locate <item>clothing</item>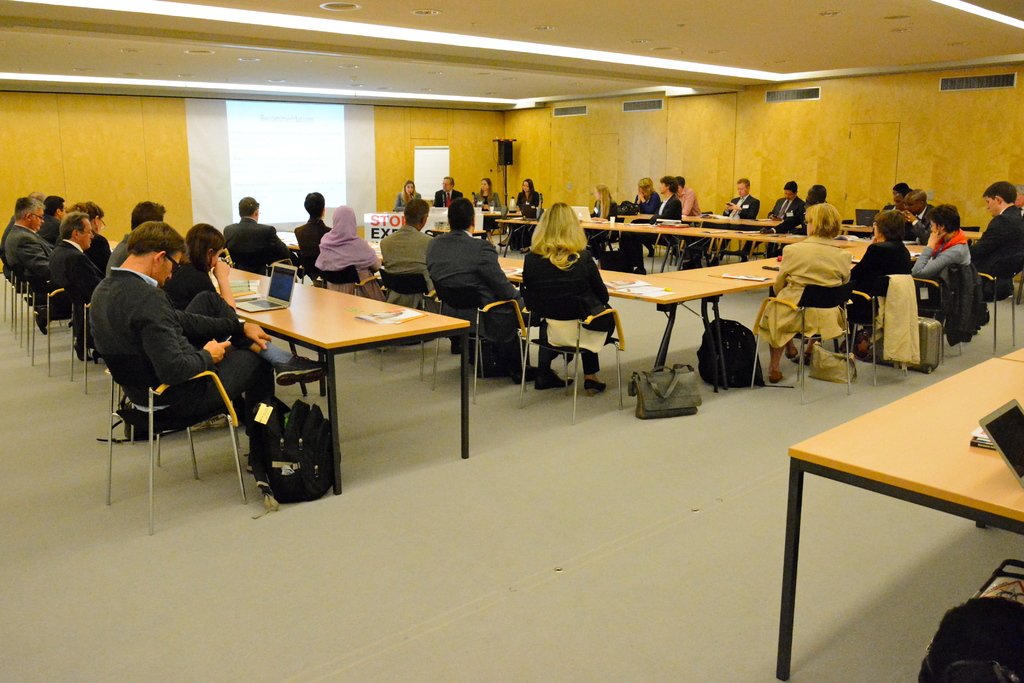
rect(294, 216, 333, 280)
